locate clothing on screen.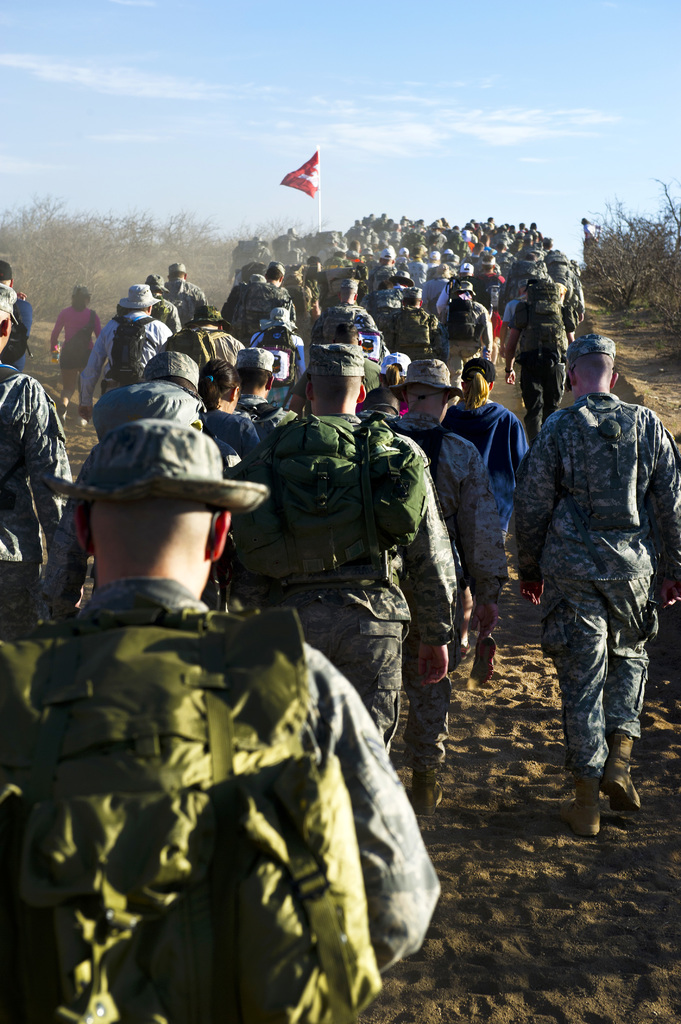
On screen at (549,266,586,320).
